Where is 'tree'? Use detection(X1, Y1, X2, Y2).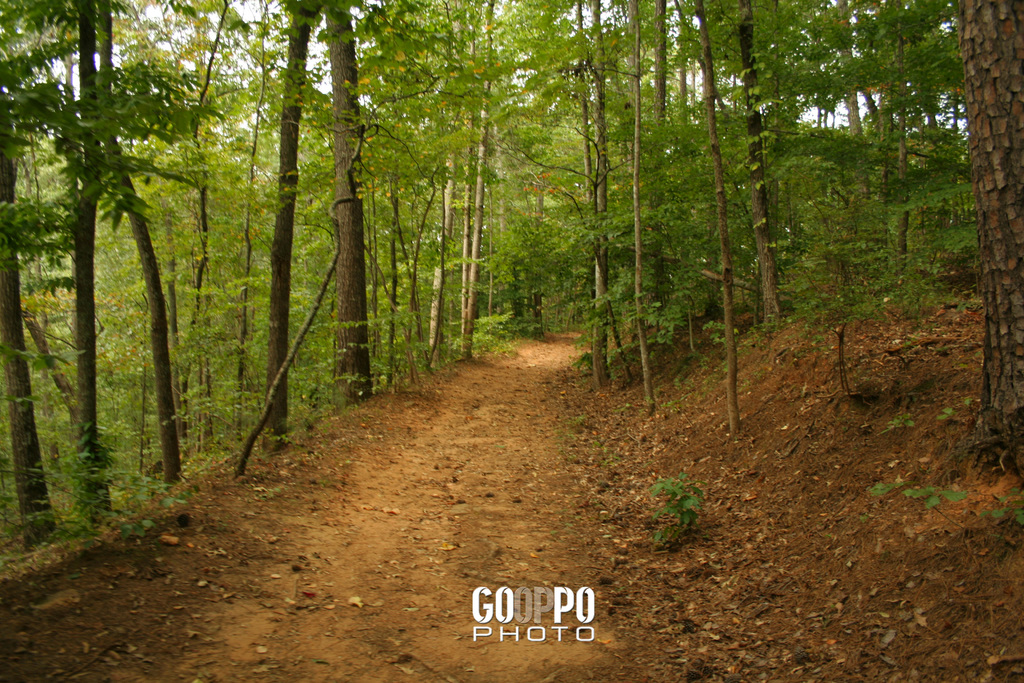
detection(261, 0, 320, 456).
